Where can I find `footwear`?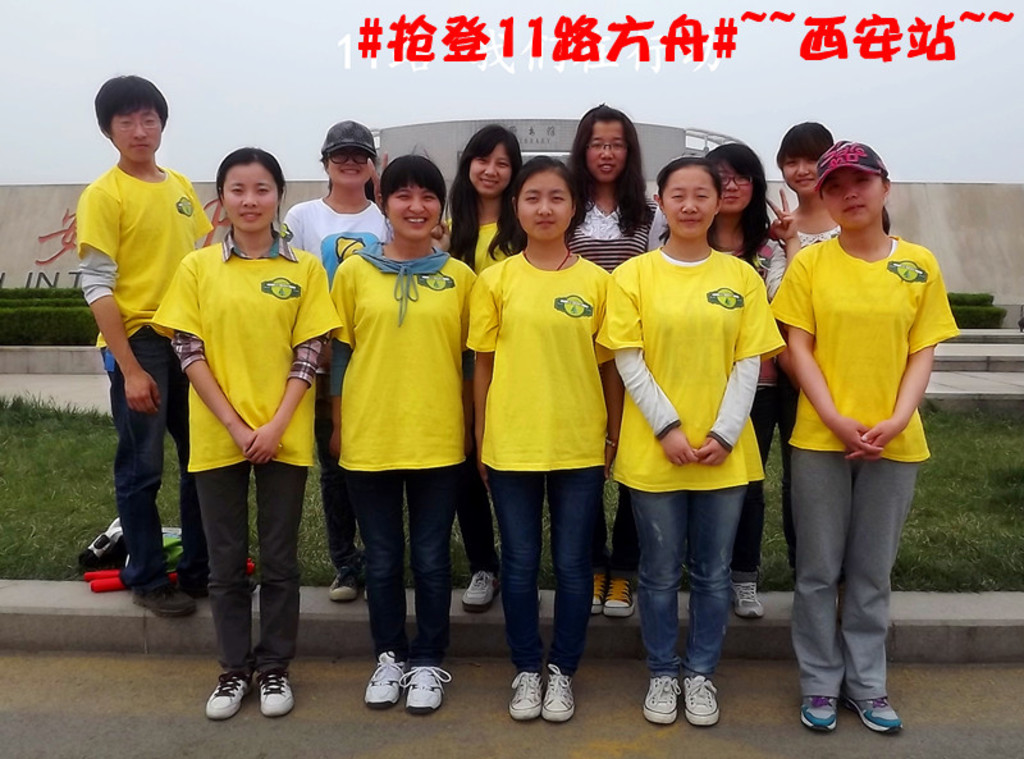
You can find it at <box>800,696,838,737</box>.
